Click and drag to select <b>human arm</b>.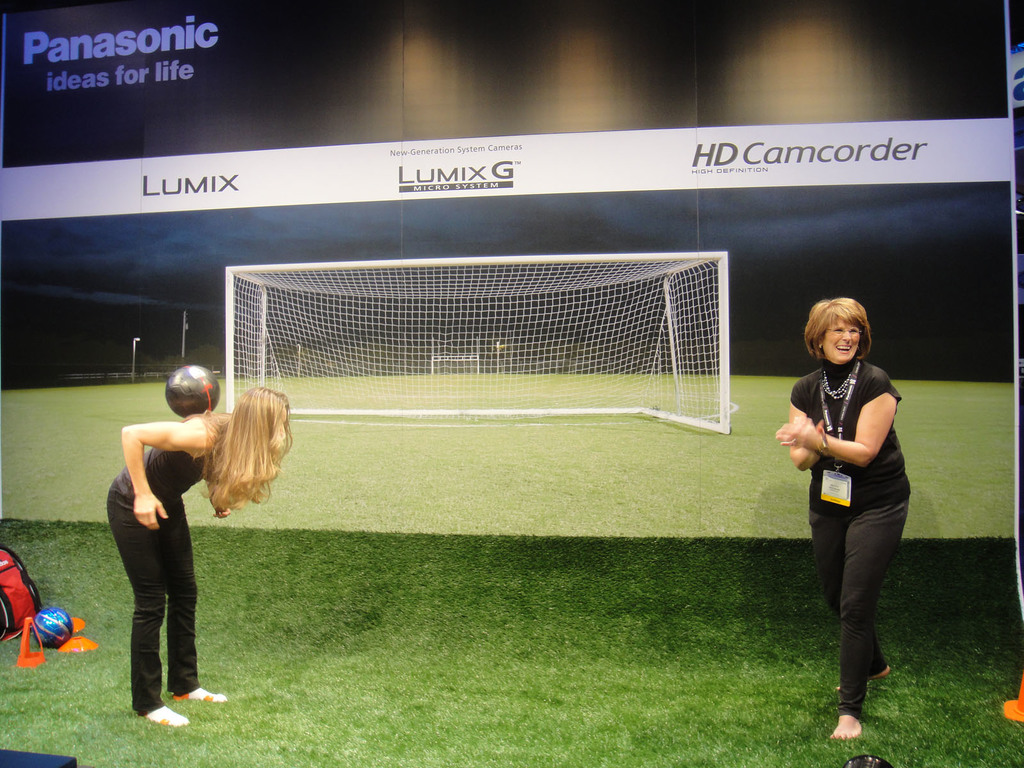
Selection: 785,379,828,474.
